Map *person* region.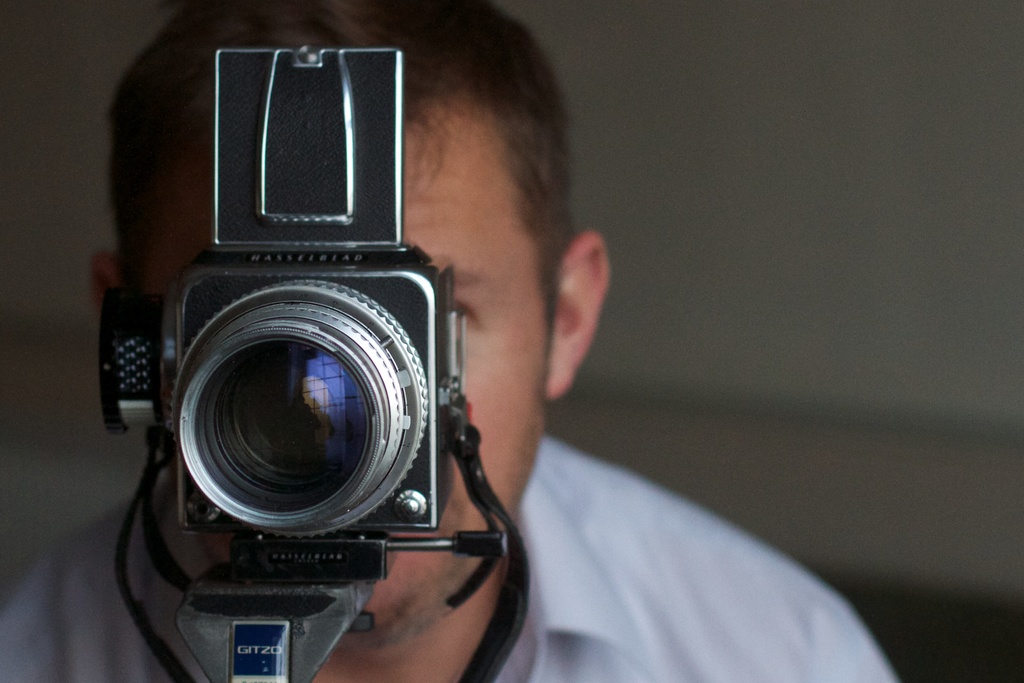
Mapped to locate(0, 0, 900, 682).
